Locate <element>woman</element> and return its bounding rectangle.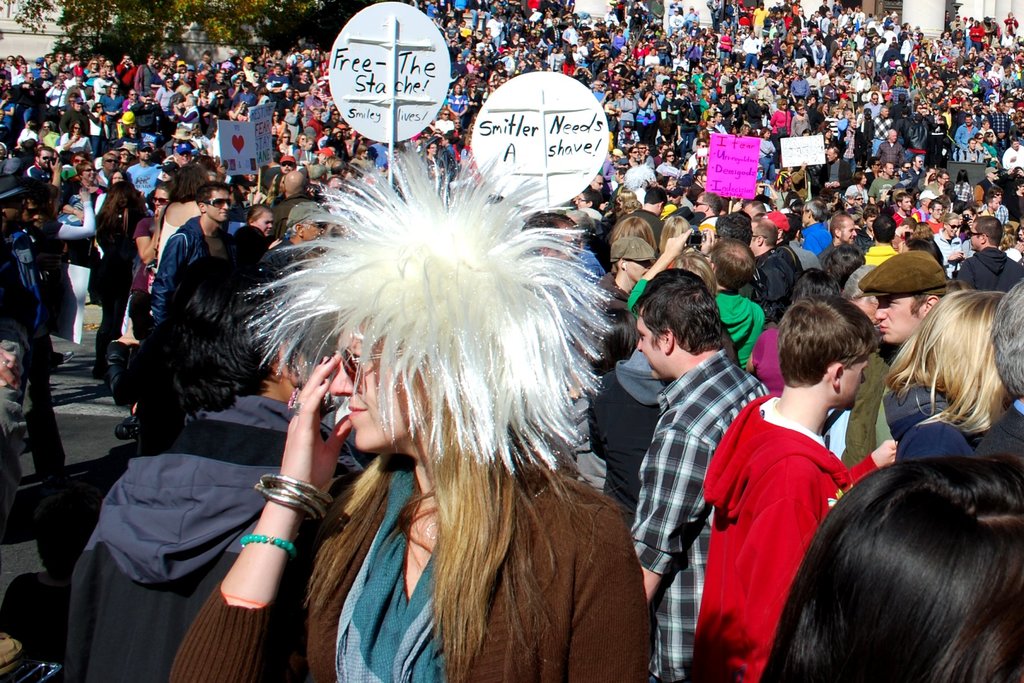
box=[845, 173, 873, 206].
